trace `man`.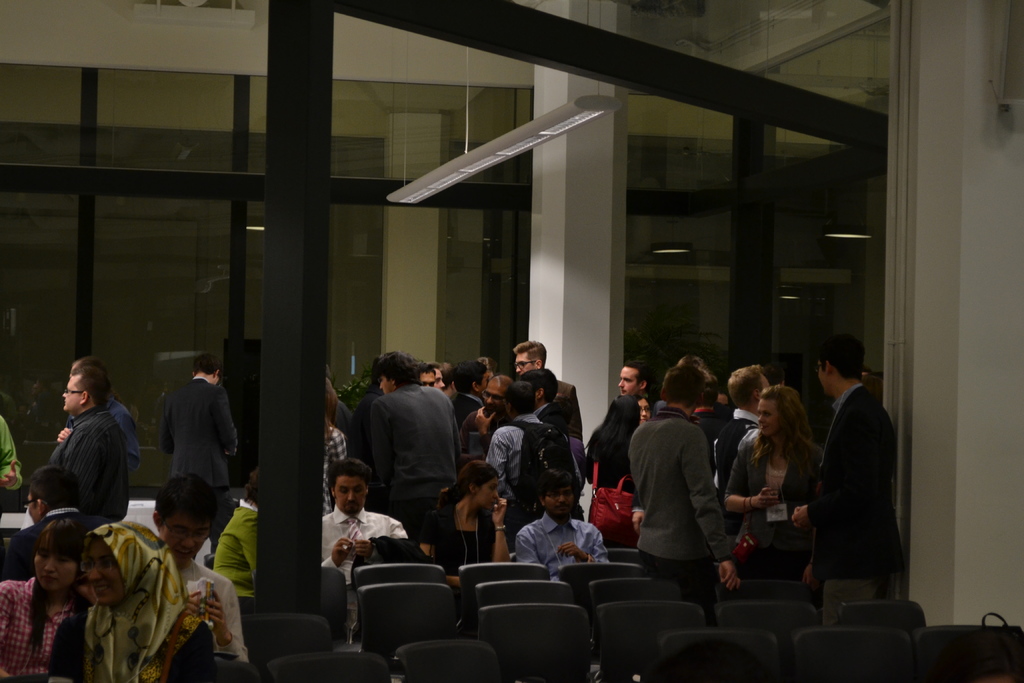
Traced to x1=56, y1=371, x2=131, y2=520.
